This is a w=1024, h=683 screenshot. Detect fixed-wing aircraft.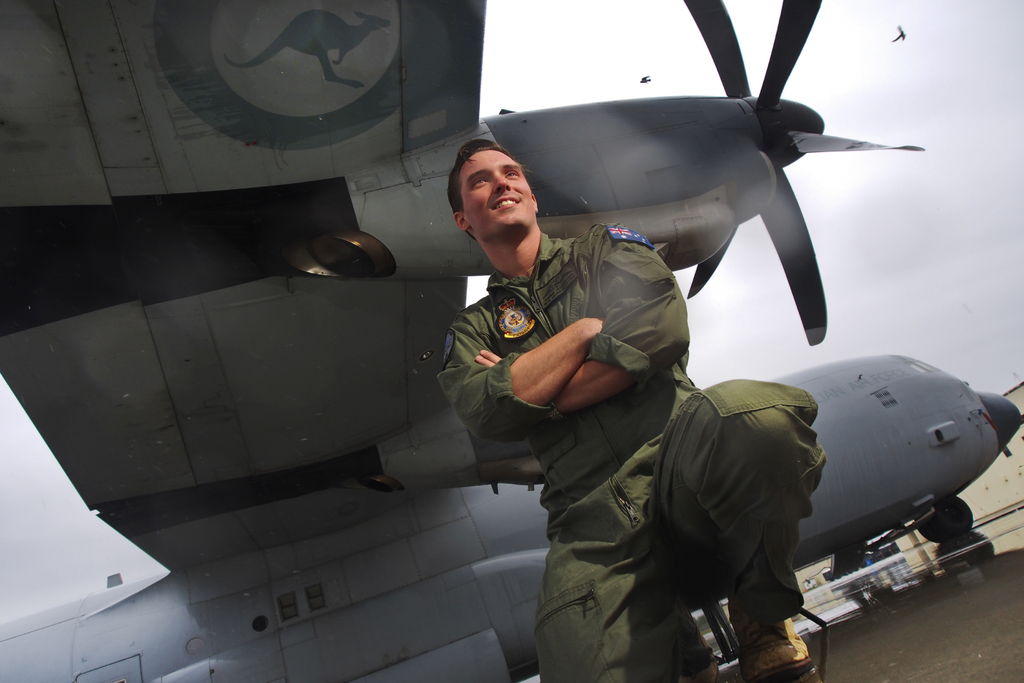
select_region(3, 0, 1023, 682).
